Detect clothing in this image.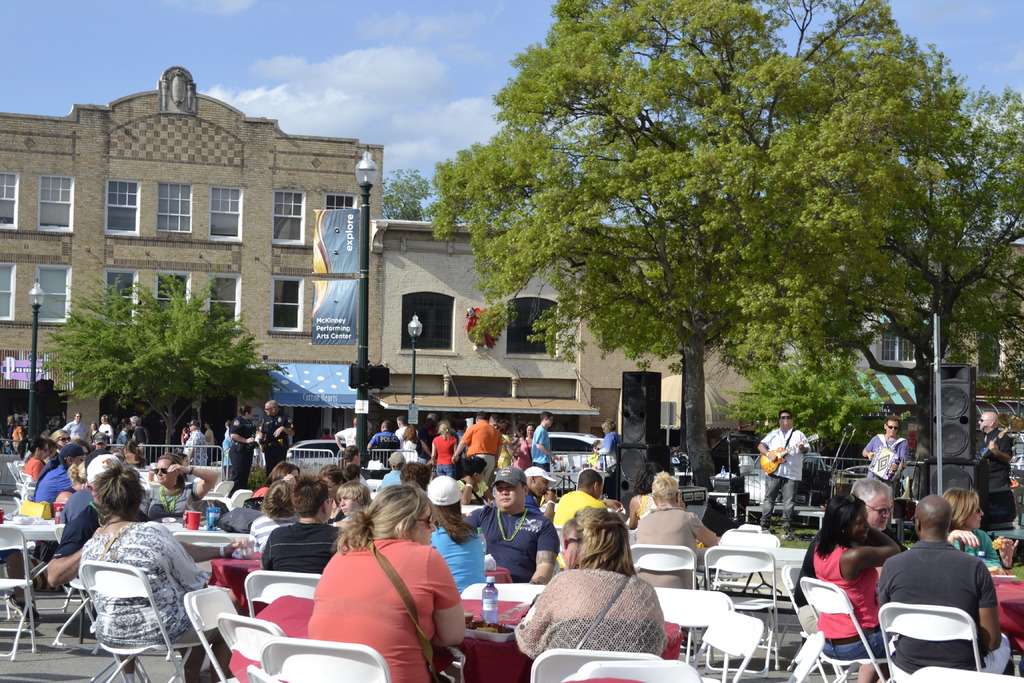
Detection: left=951, top=528, right=1000, bottom=567.
